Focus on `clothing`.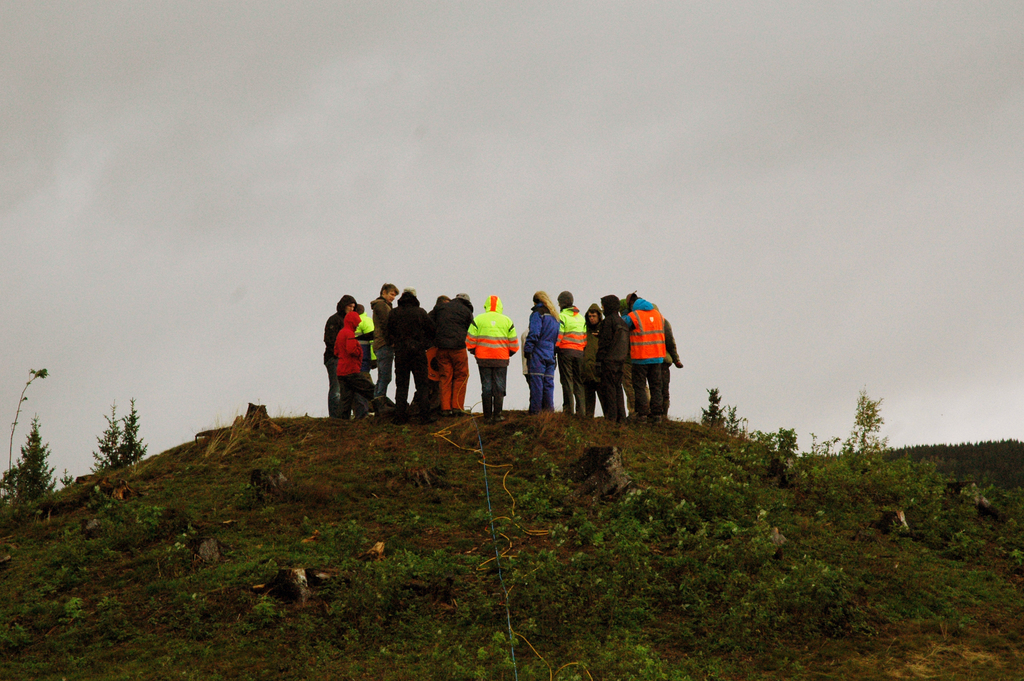
Focused at <box>372,299,396,392</box>.
